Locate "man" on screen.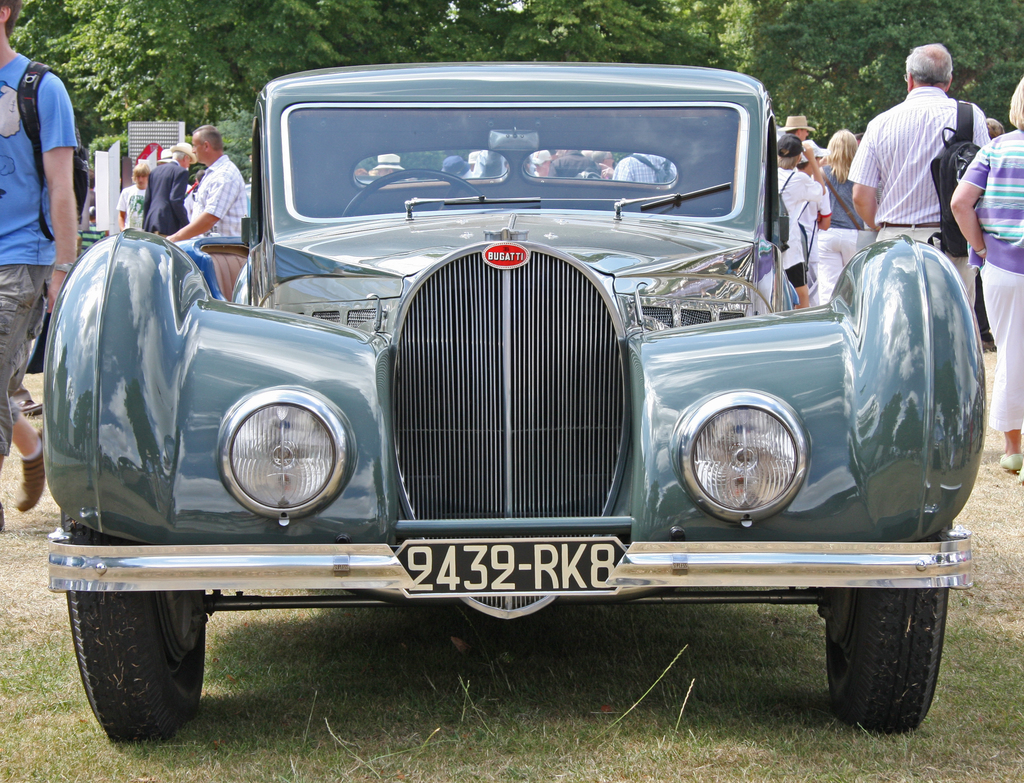
On screen at pyautogui.locateOnScreen(143, 142, 198, 235).
